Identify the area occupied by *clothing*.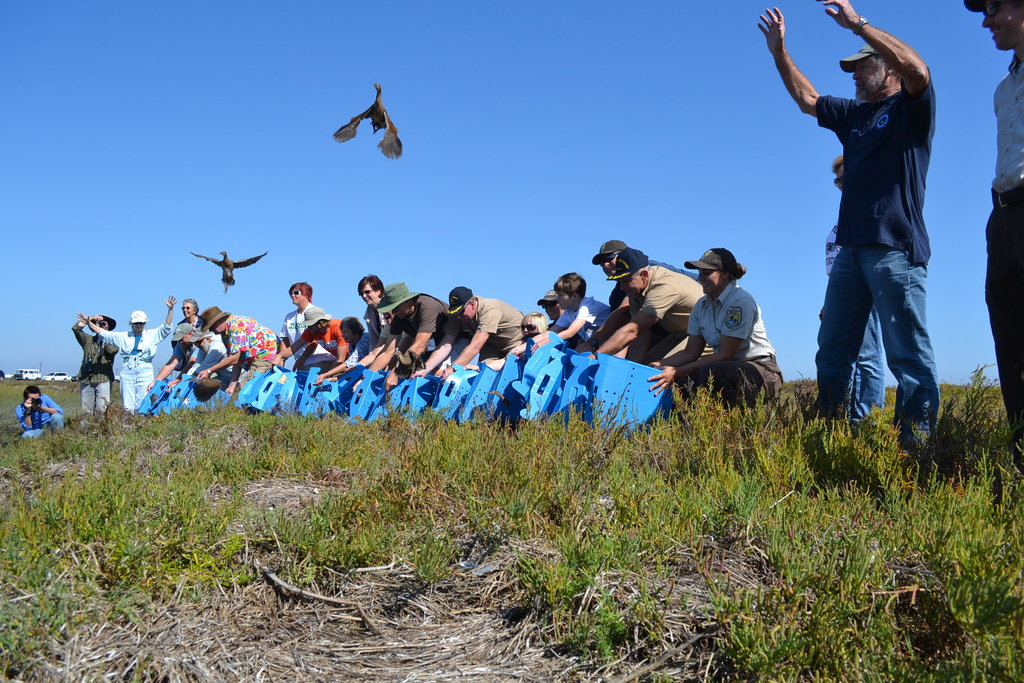
Area: bbox=(279, 299, 323, 340).
